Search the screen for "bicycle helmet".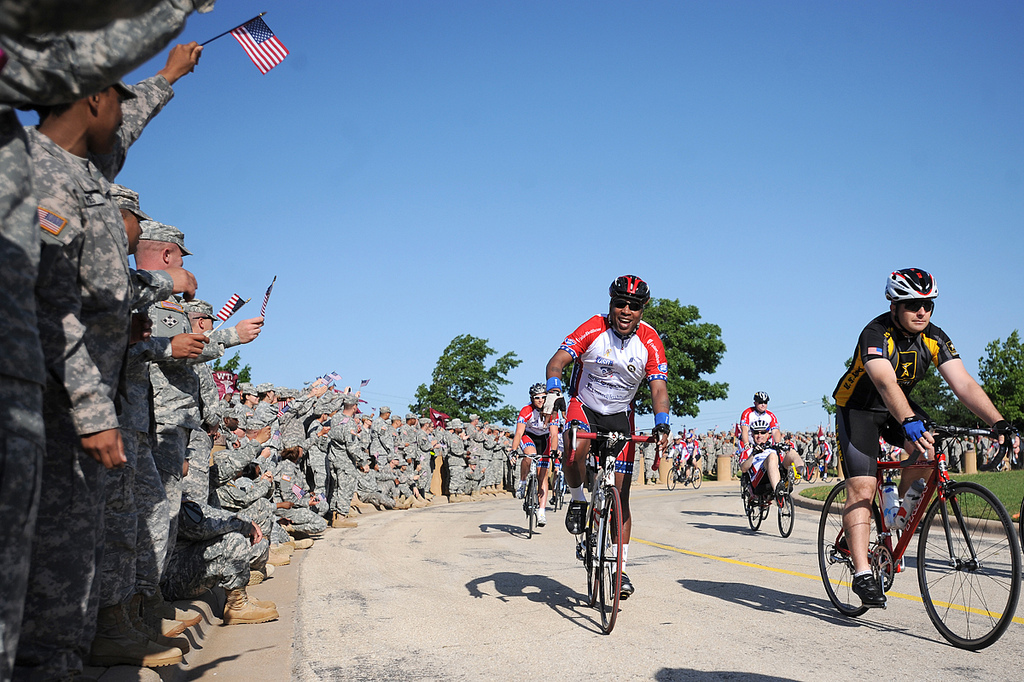
Found at [607,280,646,341].
